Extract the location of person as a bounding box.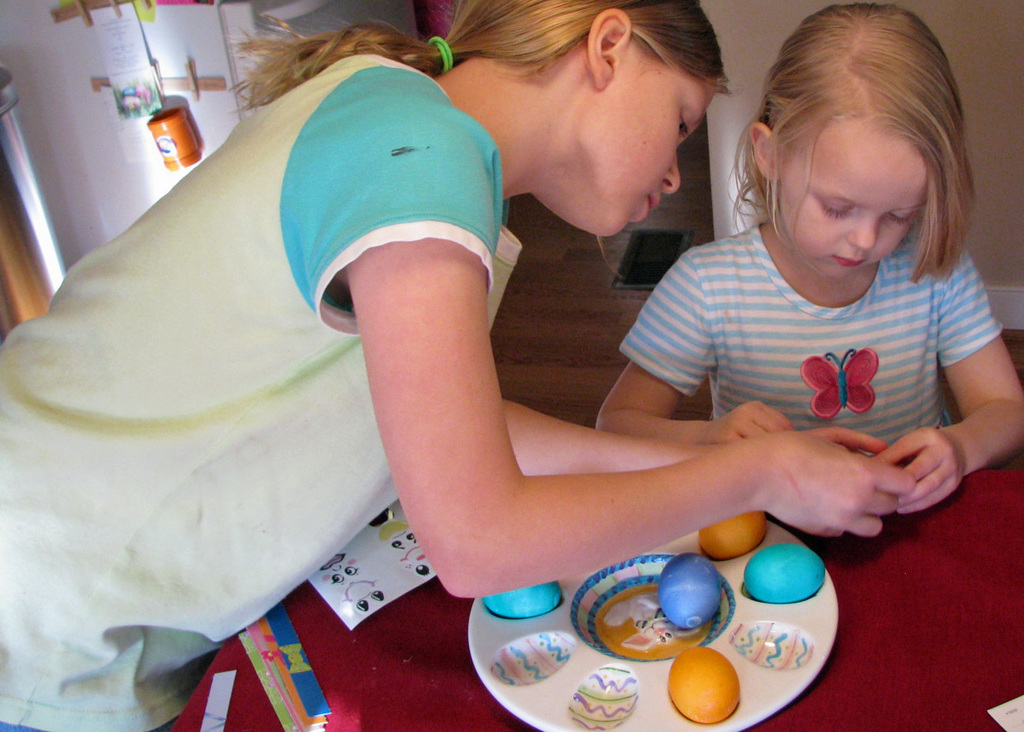
{"left": 82, "top": 2, "right": 806, "bottom": 731}.
